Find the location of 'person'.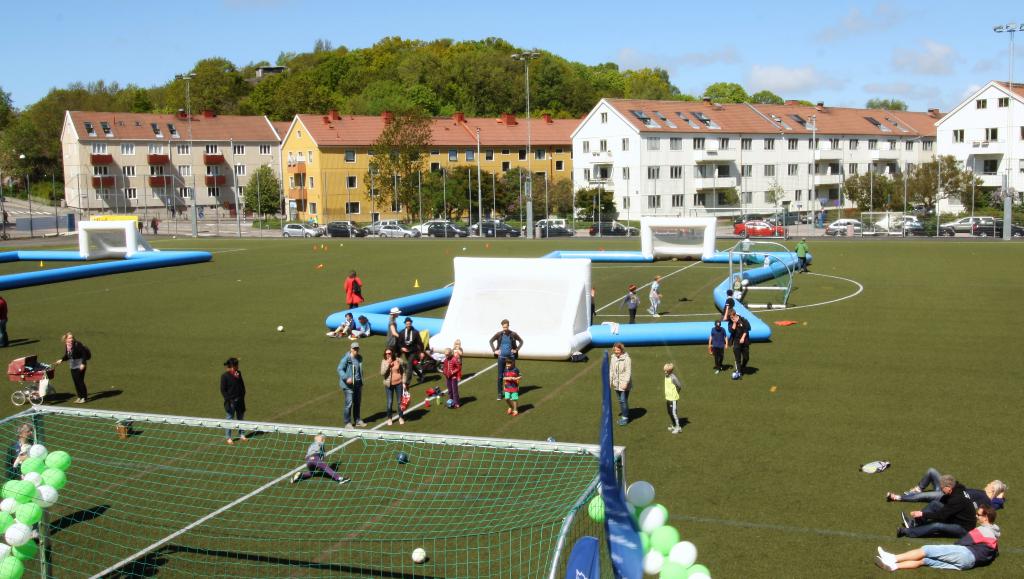
Location: 340,268,365,308.
